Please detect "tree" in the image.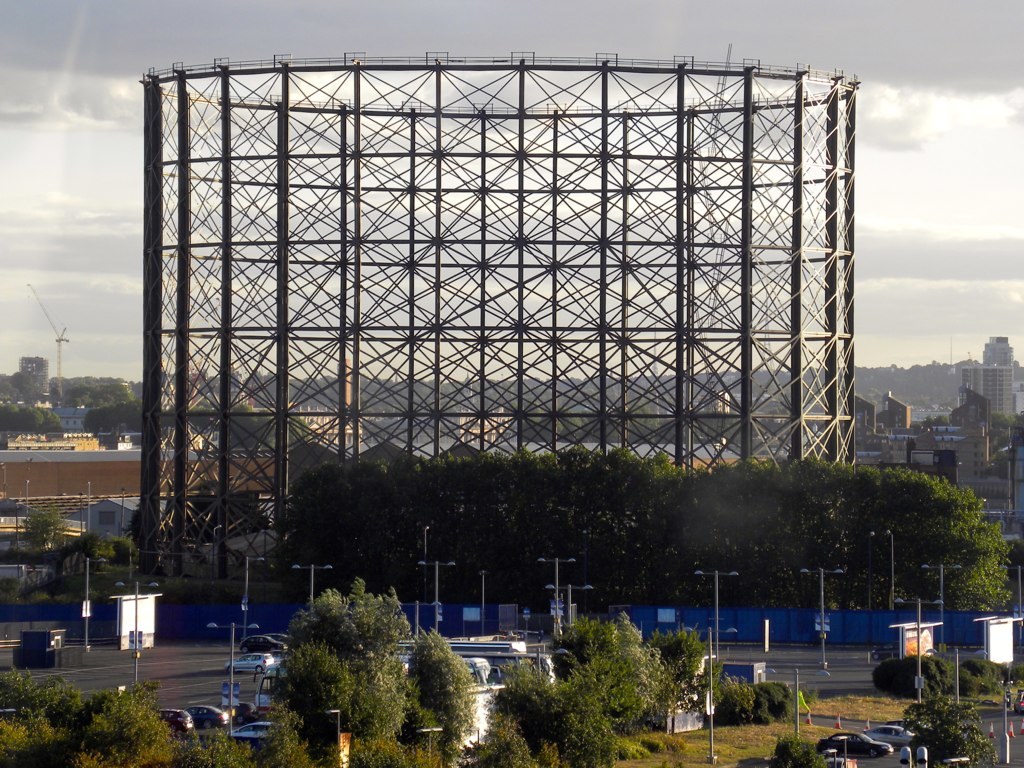
region(549, 644, 590, 689).
